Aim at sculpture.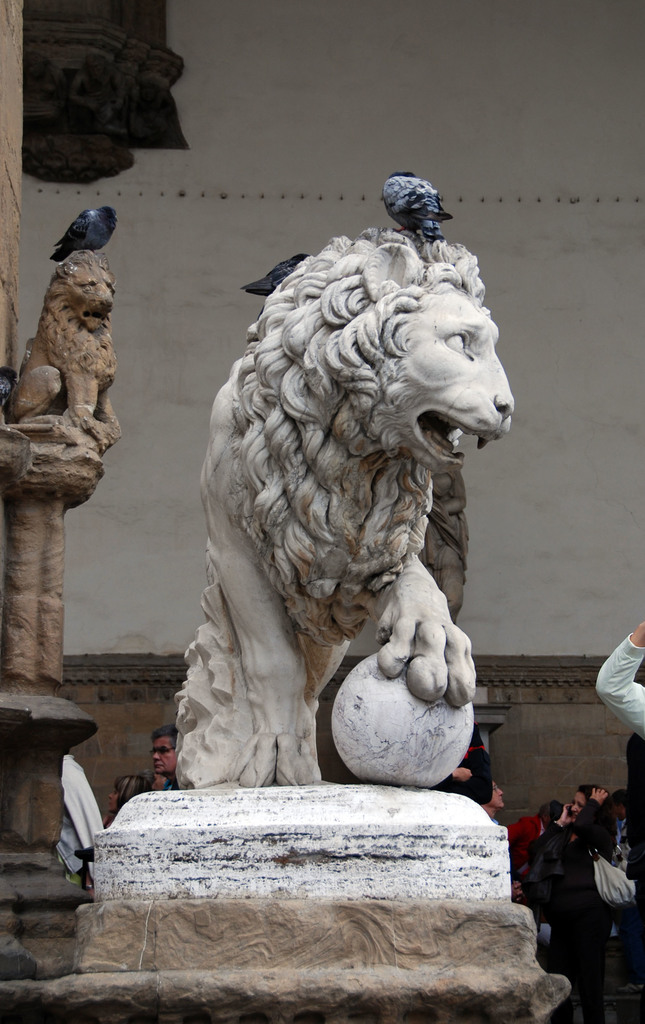
Aimed at locate(179, 202, 544, 831).
